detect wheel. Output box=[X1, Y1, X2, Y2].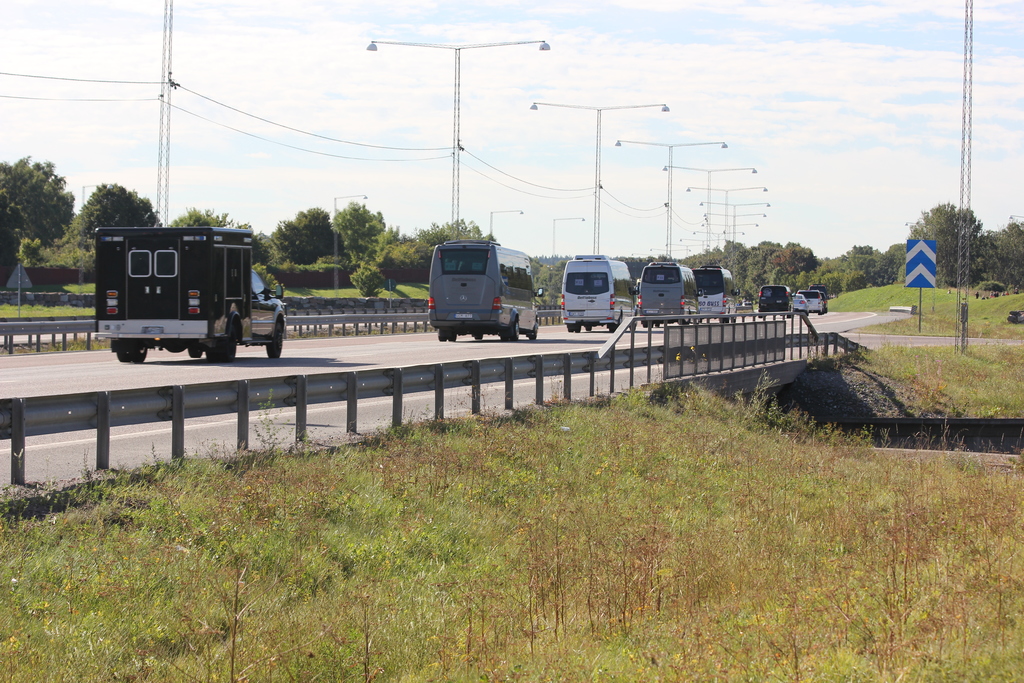
box=[586, 325, 593, 332].
